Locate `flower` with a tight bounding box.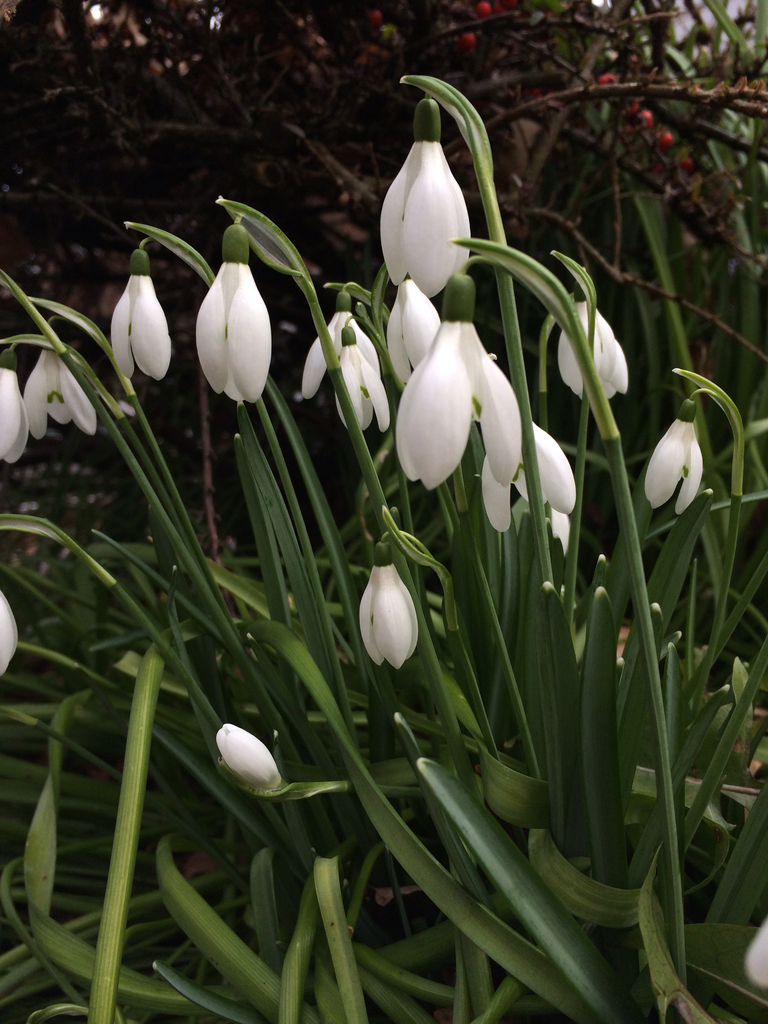
21, 340, 95, 442.
